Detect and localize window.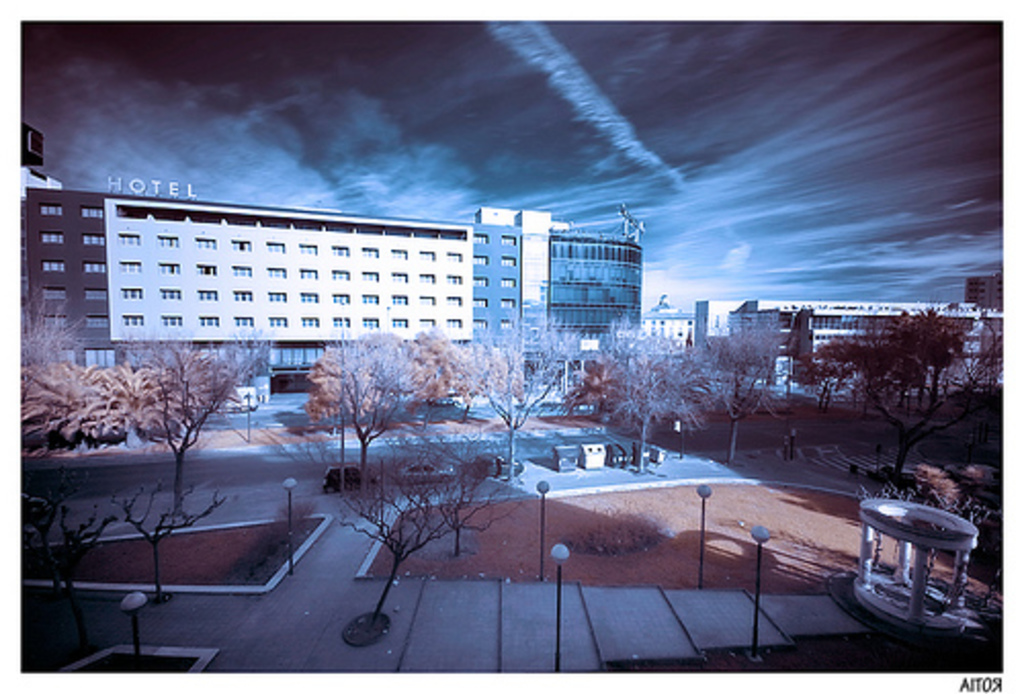
Localized at crop(446, 315, 463, 332).
